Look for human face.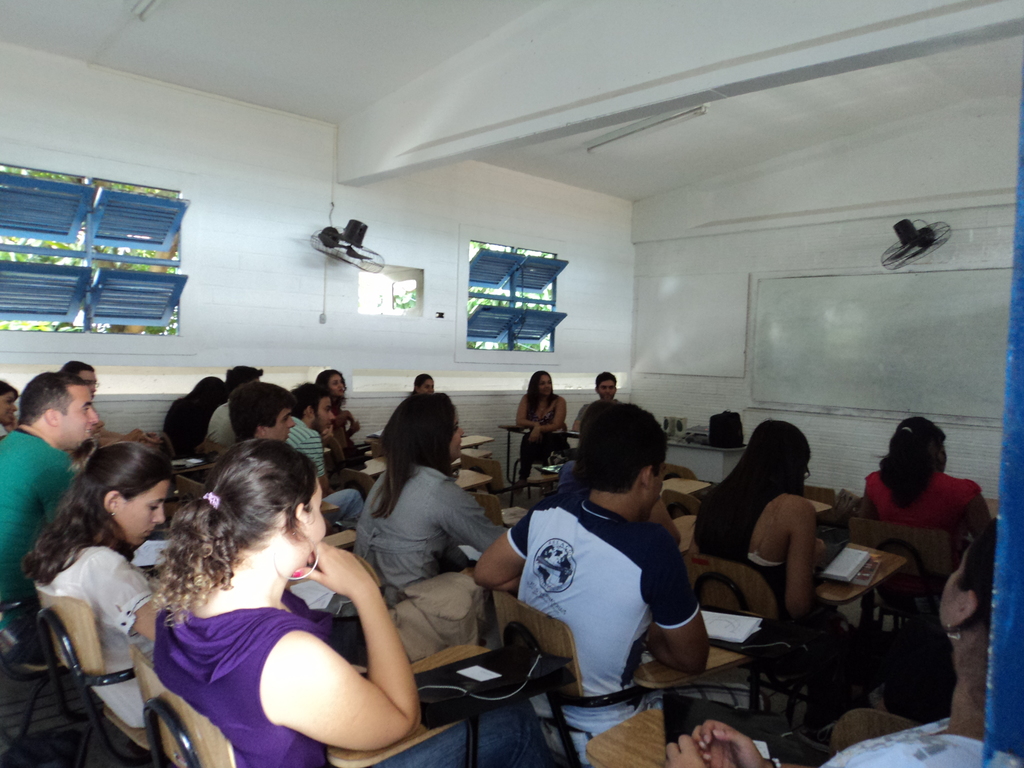
Found: bbox=[451, 406, 464, 465].
